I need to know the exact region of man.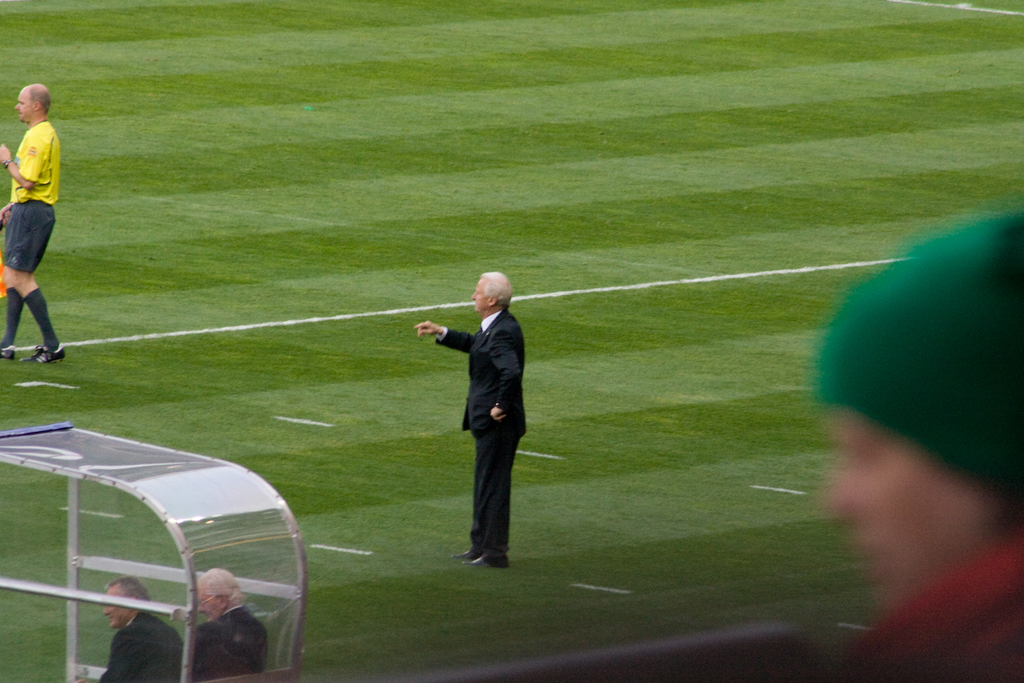
Region: <bbox>97, 573, 178, 682</bbox>.
